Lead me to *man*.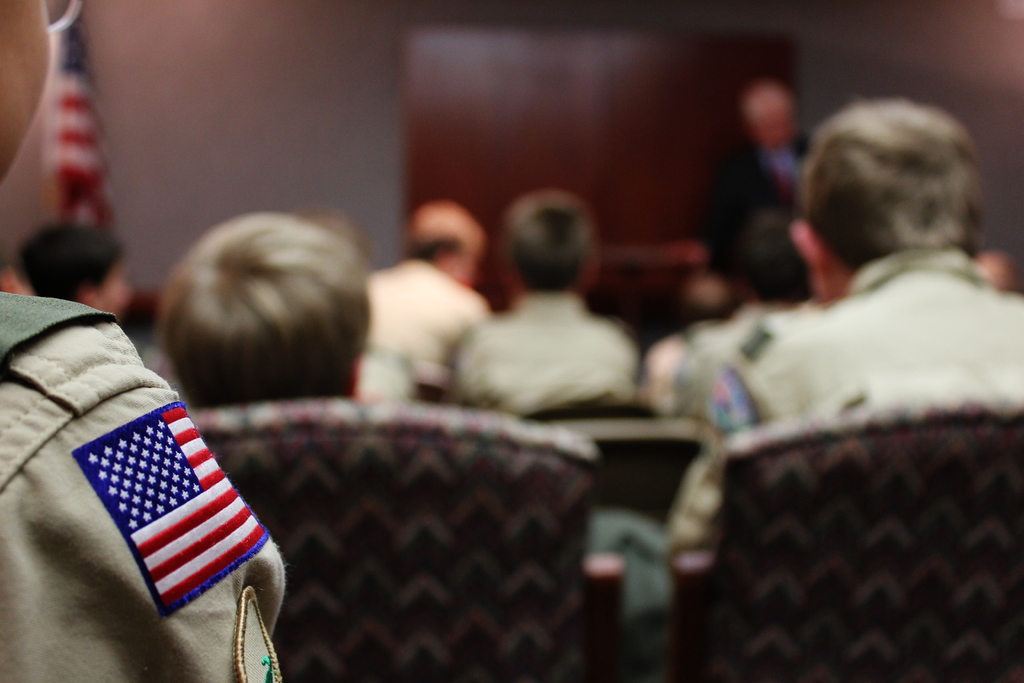
Lead to (x1=701, y1=89, x2=817, y2=238).
